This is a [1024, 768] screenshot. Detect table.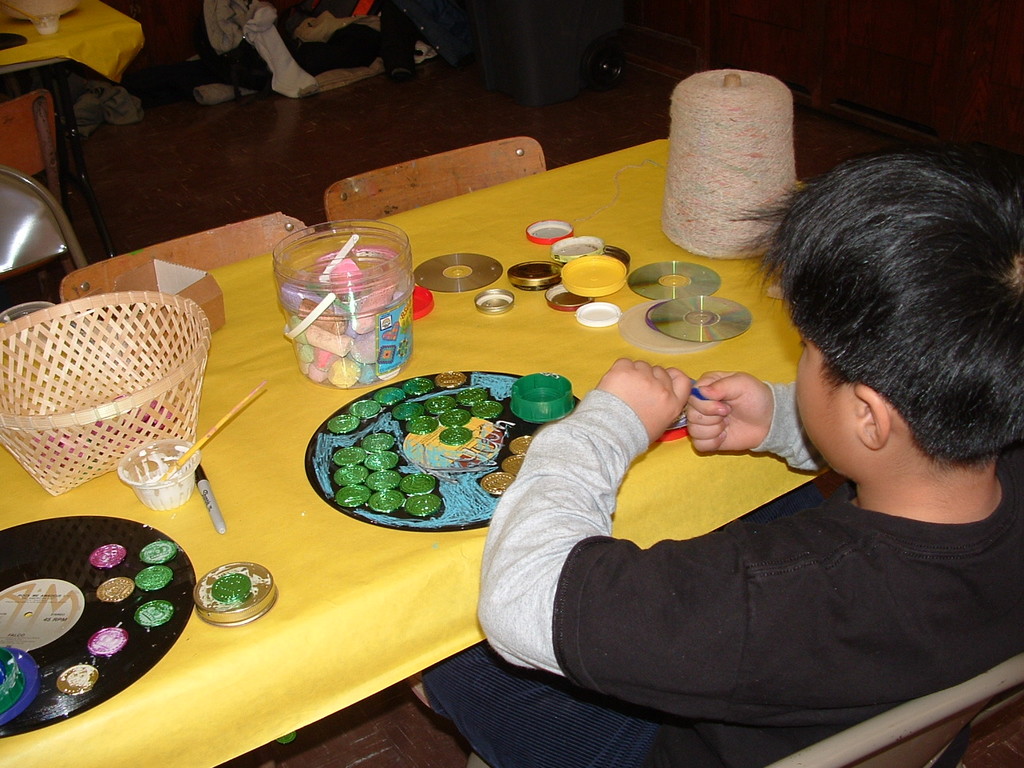
29 147 1023 767.
